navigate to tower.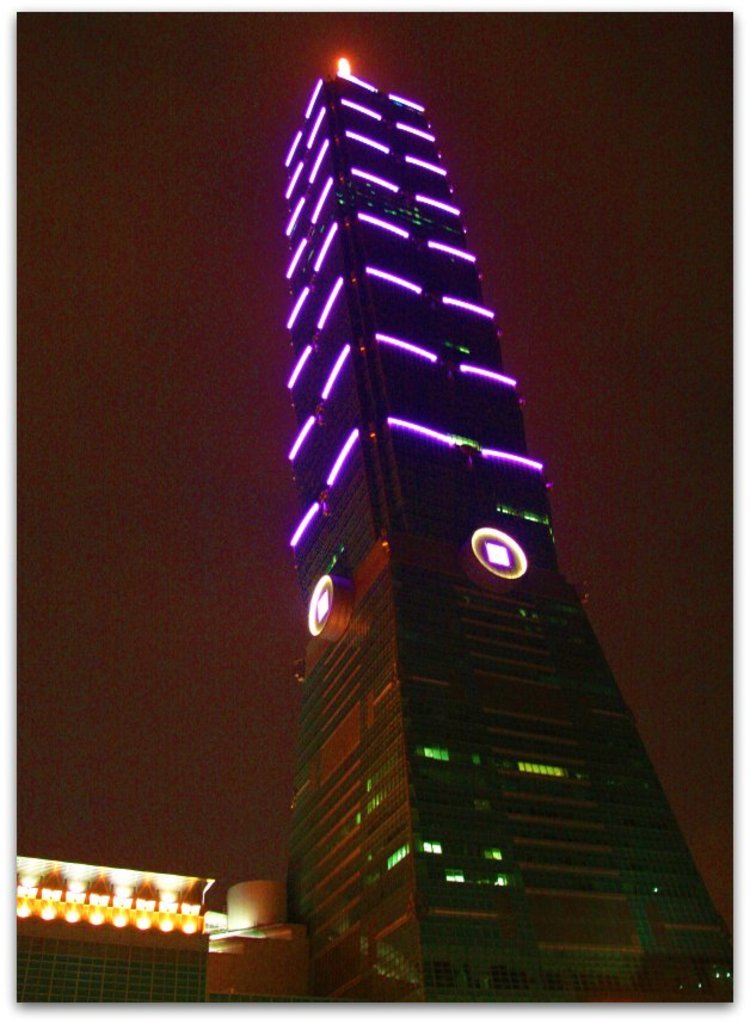
Navigation target: pyautogui.locateOnScreen(234, 13, 605, 1011).
